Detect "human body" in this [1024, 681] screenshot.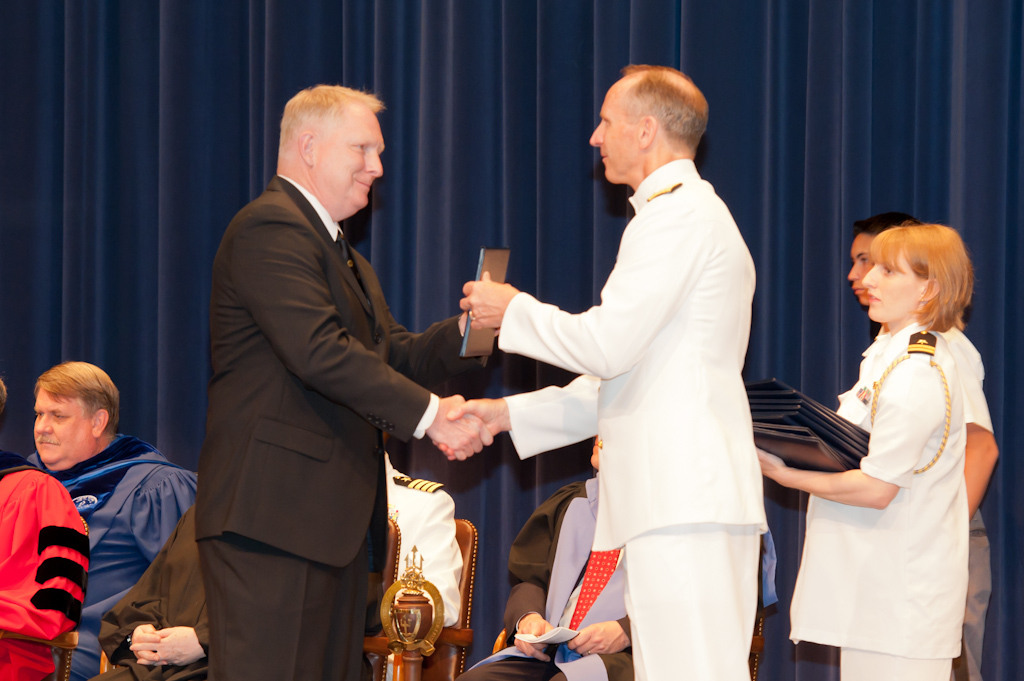
Detection: 391:459:468:680.
